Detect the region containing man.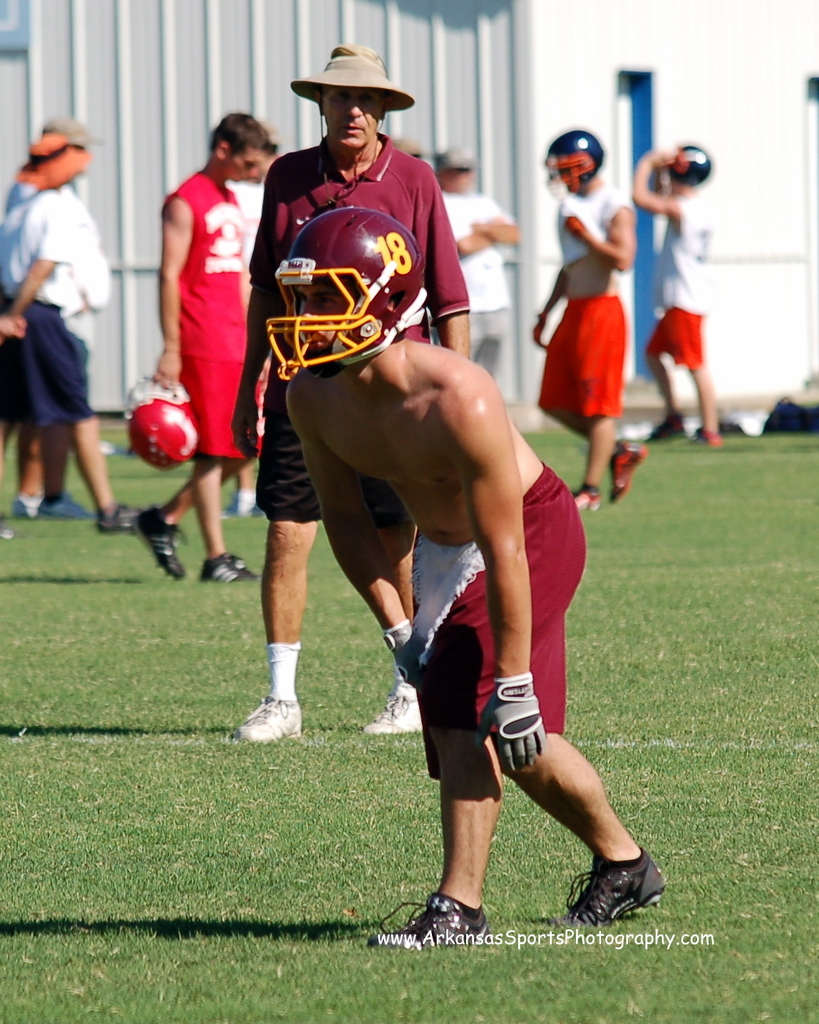
[x1=0, y1=110, x2=91, y2=520].
